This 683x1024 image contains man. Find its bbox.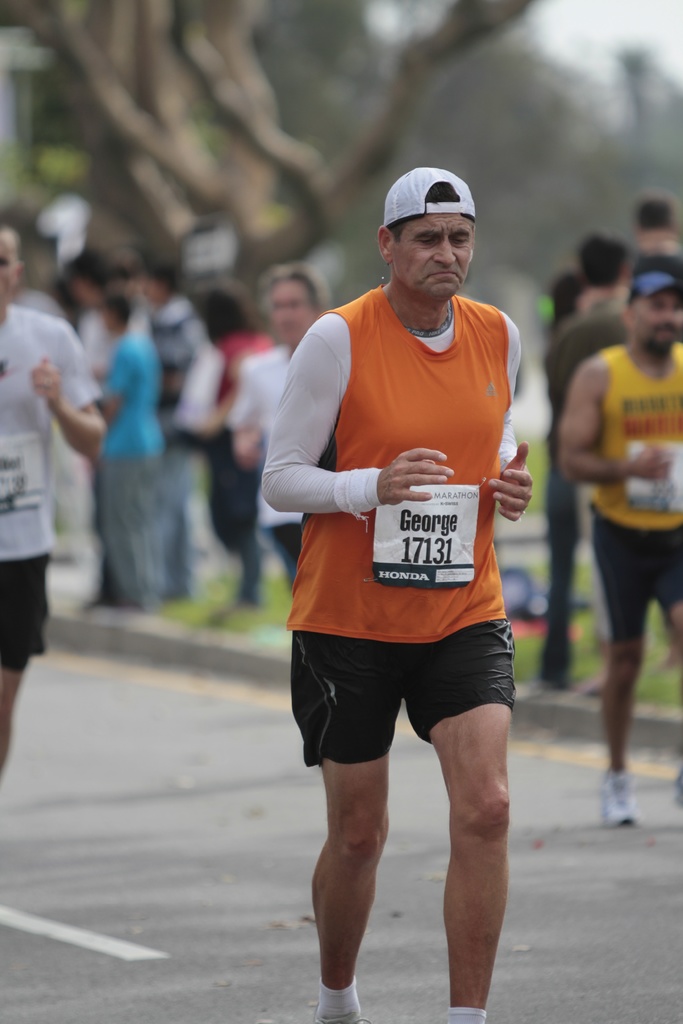
[227,265,327,586].
